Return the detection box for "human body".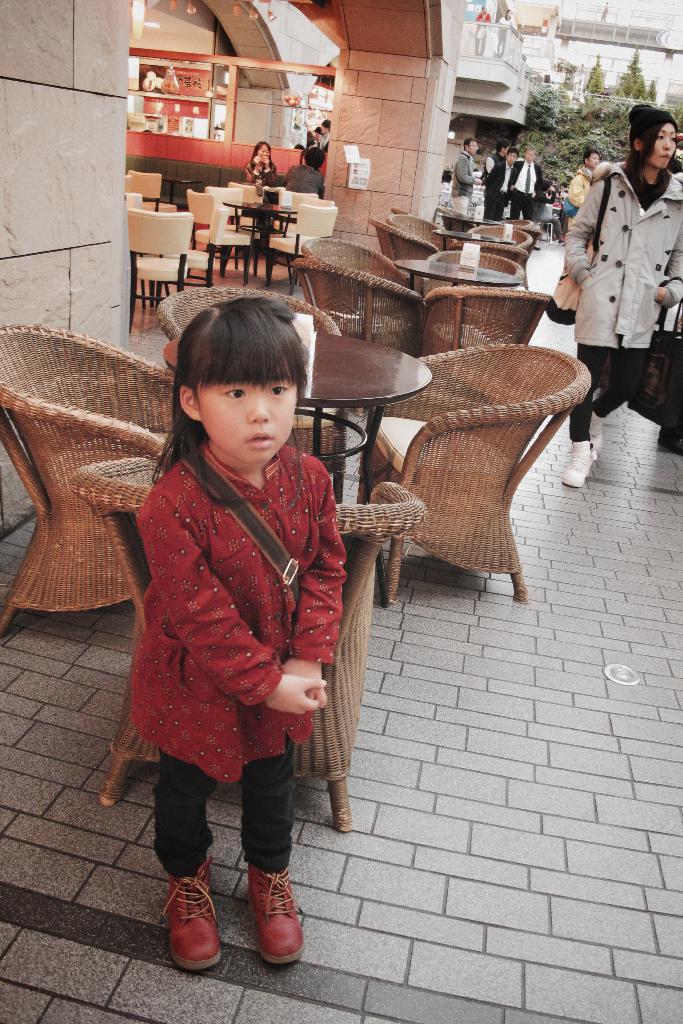
<bbox>489, 164, 513, 213</bbox>.
